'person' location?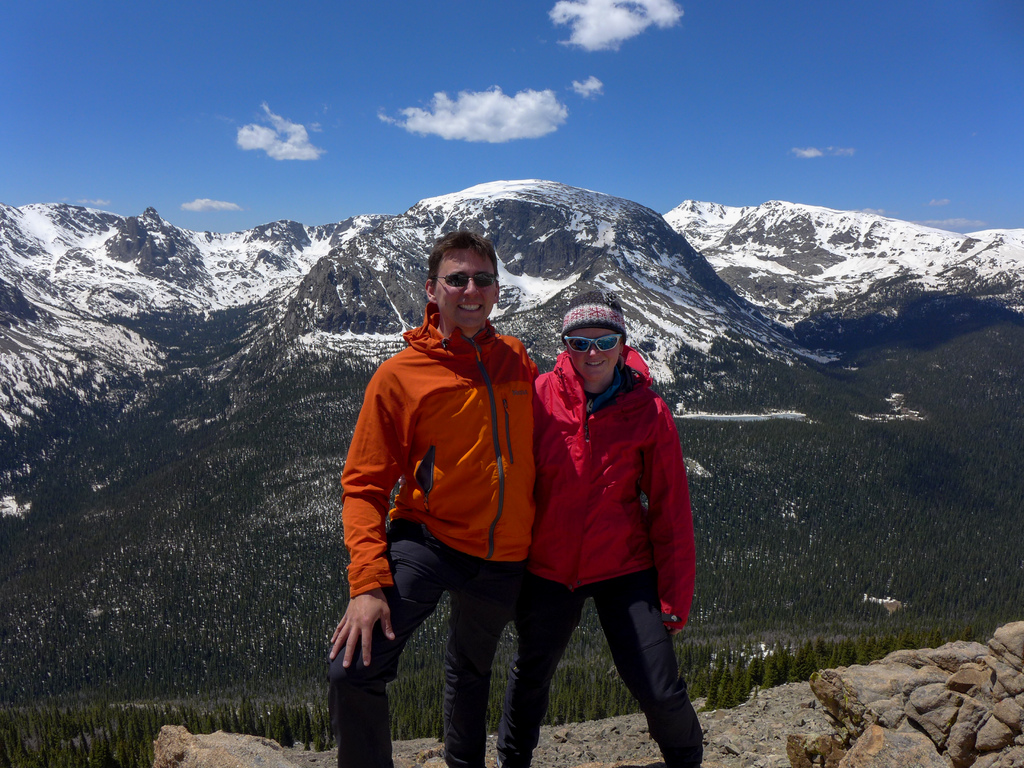
rect(526, 264, 707, 746)
